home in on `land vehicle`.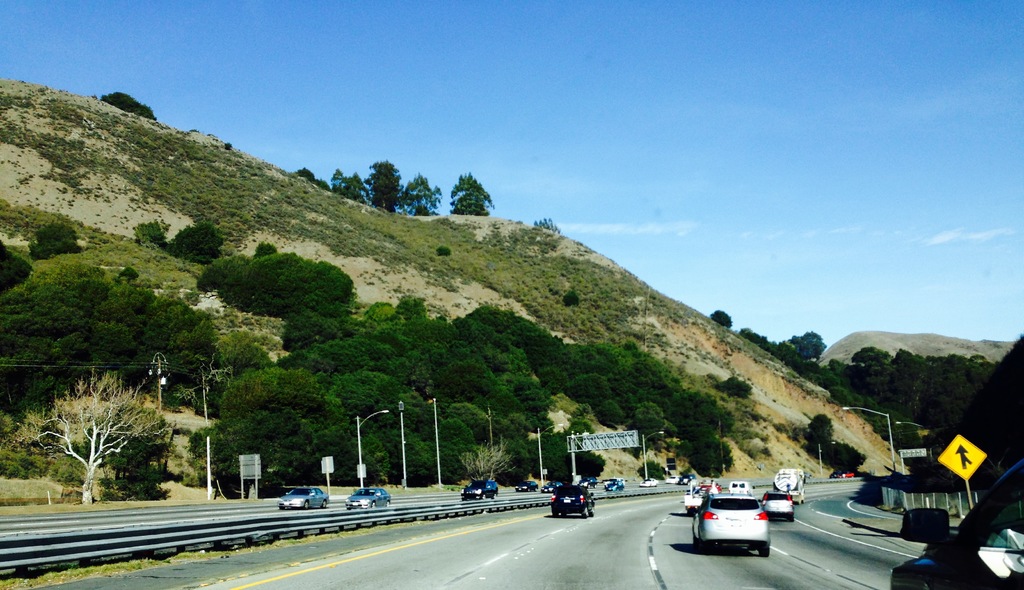
Homed in at (left=763, top=495, right=793, bottom=516).
